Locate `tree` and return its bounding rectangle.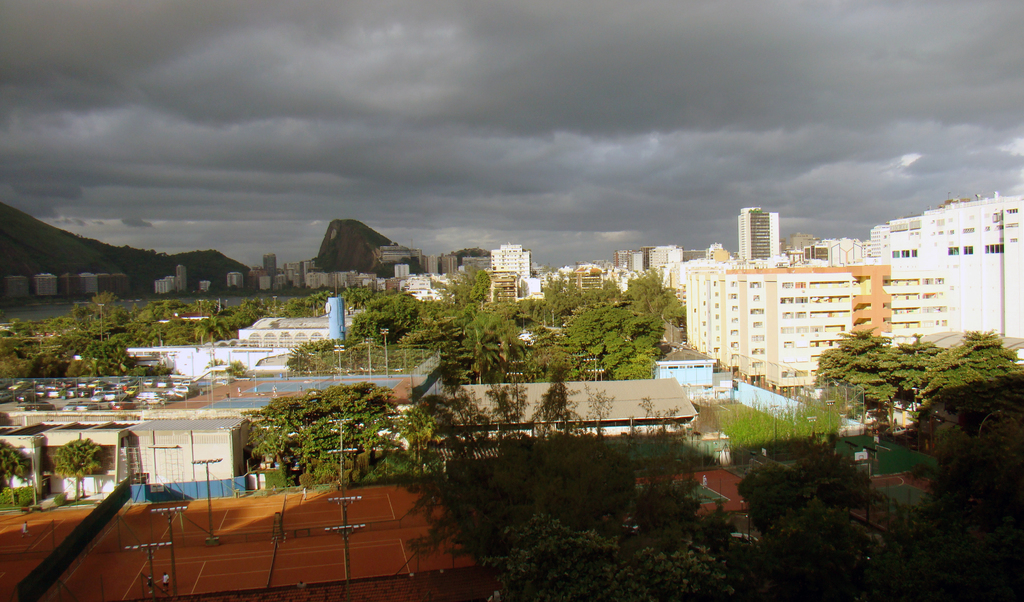
(845,341,942,439).
